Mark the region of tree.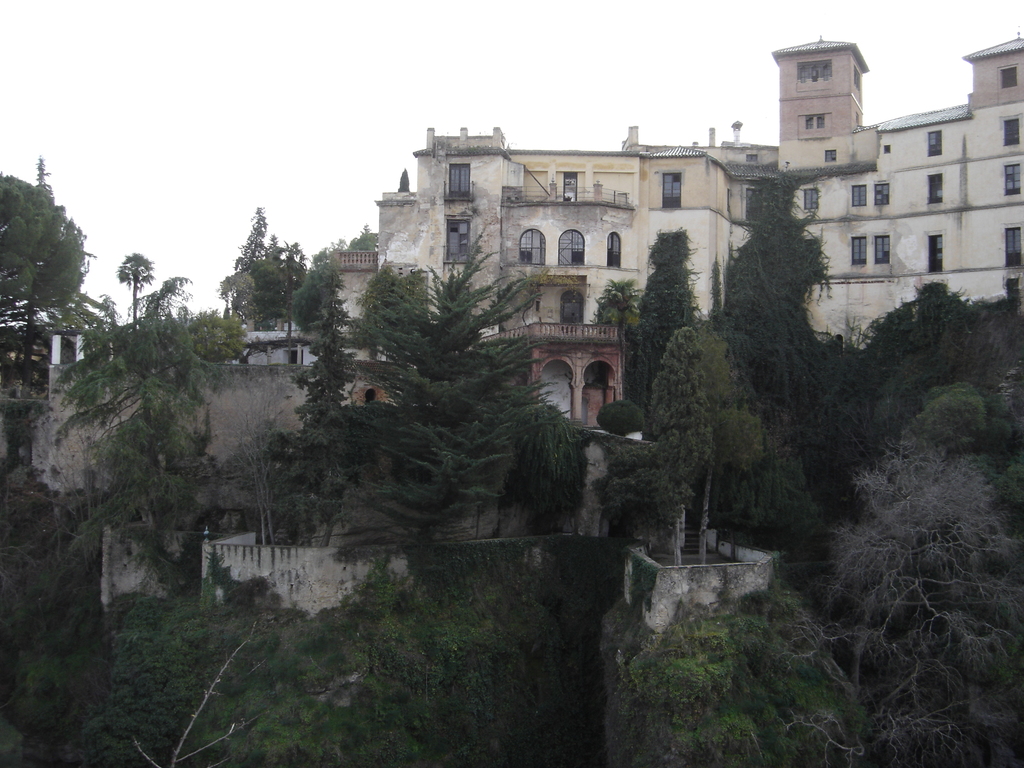
Region: {"left": 715, "top": 166, "right": 851, "bottom": 508}.
